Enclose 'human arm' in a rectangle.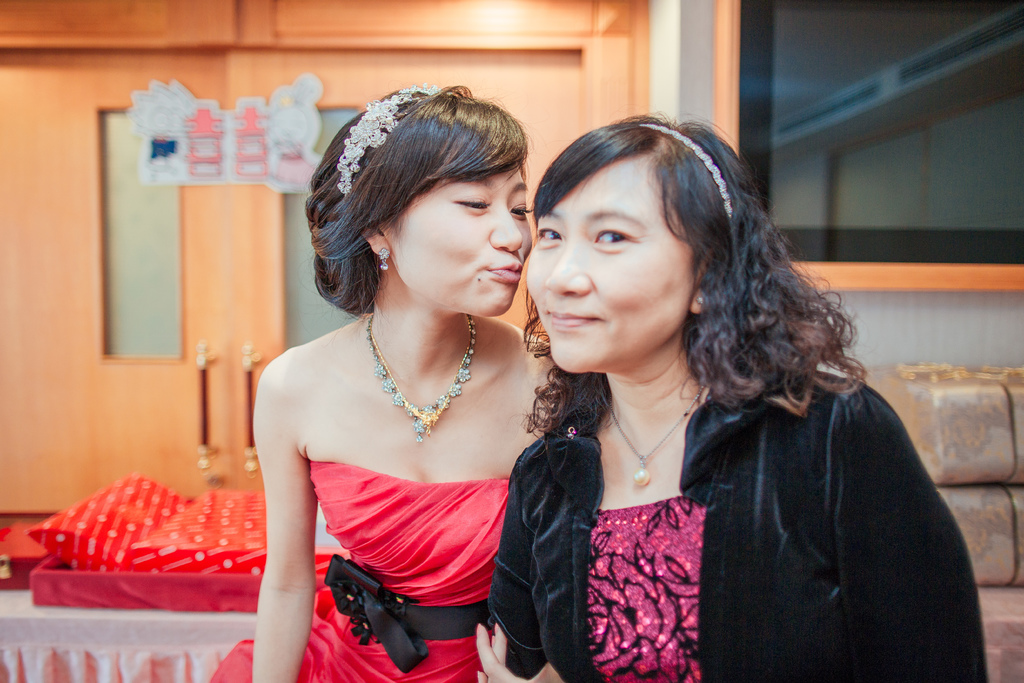
BBox(475, 617, 566, 682).
